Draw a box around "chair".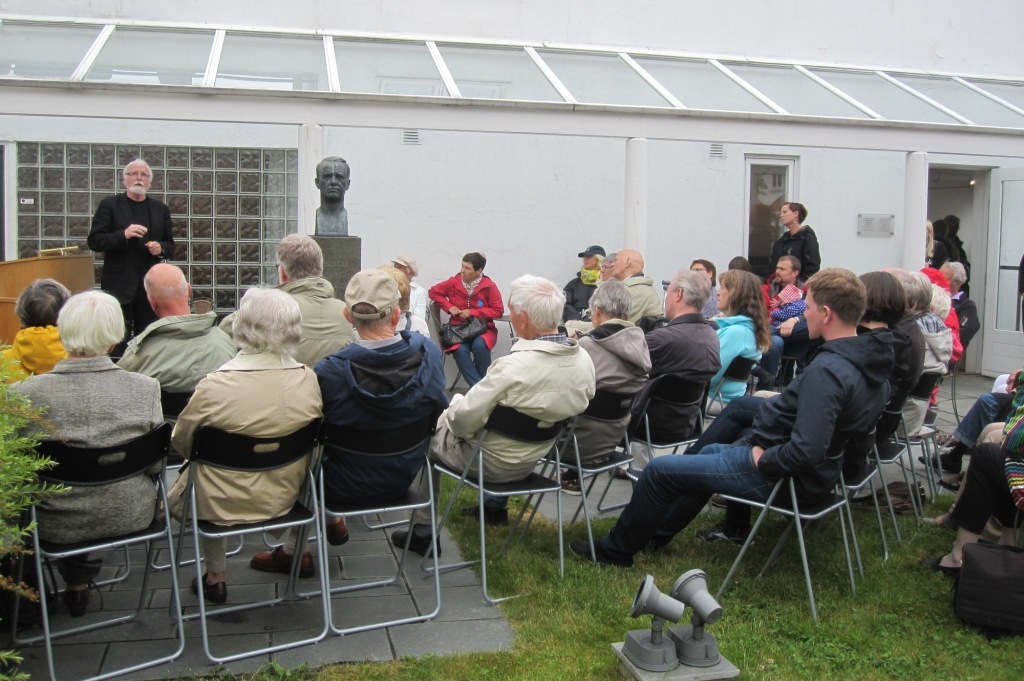
bbox(764, 422, 891, 583).
